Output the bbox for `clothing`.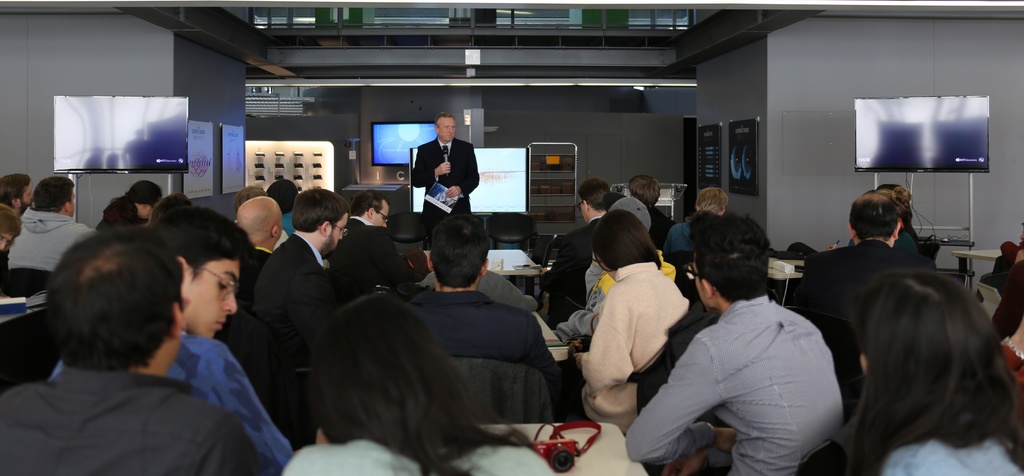
x1=897, y1=224, x2=914, y2=260.
